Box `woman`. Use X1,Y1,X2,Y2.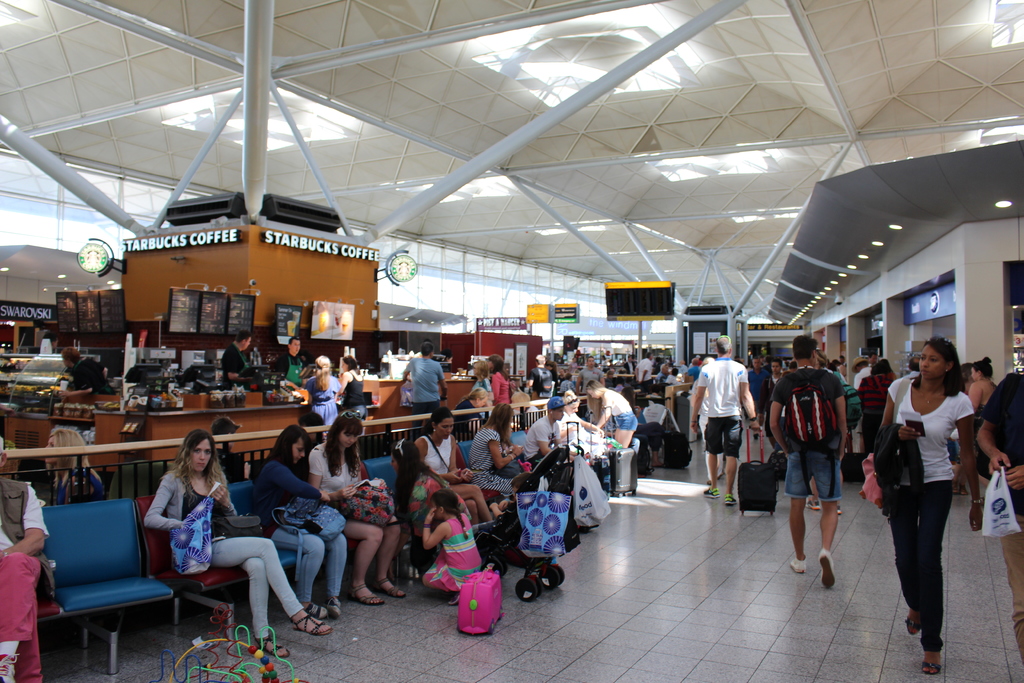
339,358,371,416.
